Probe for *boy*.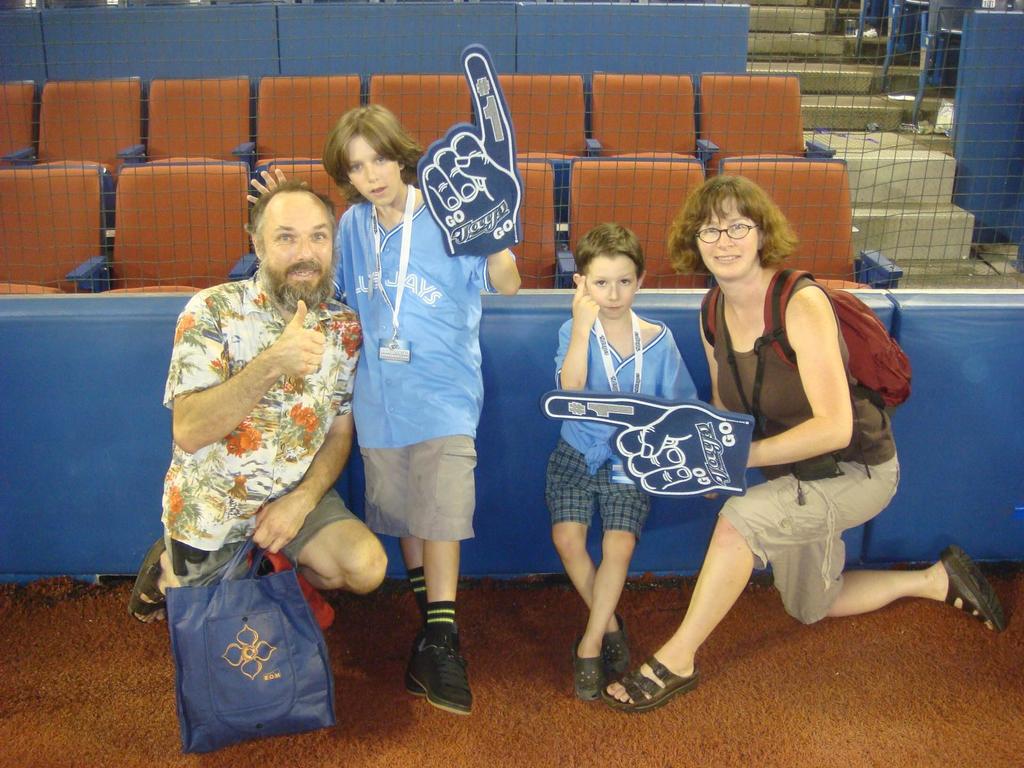
Probe result: x1=546, y1=220, x2=698, y2=700.
